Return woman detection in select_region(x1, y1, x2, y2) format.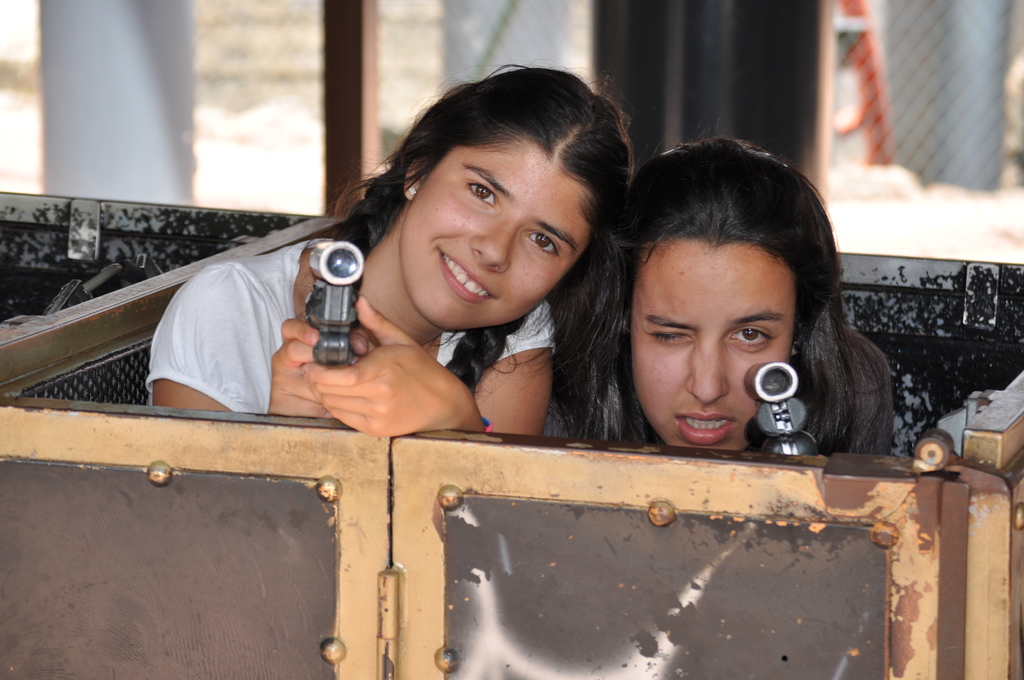
select_region(270, 64, 660, 460).
